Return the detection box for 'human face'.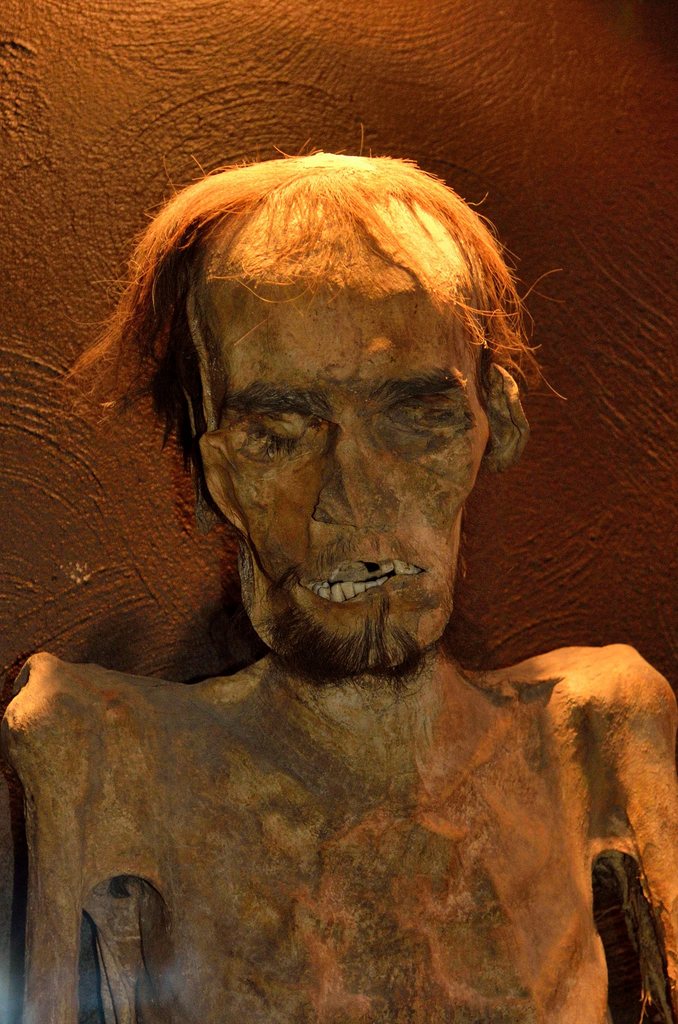
213 252 494 676.
